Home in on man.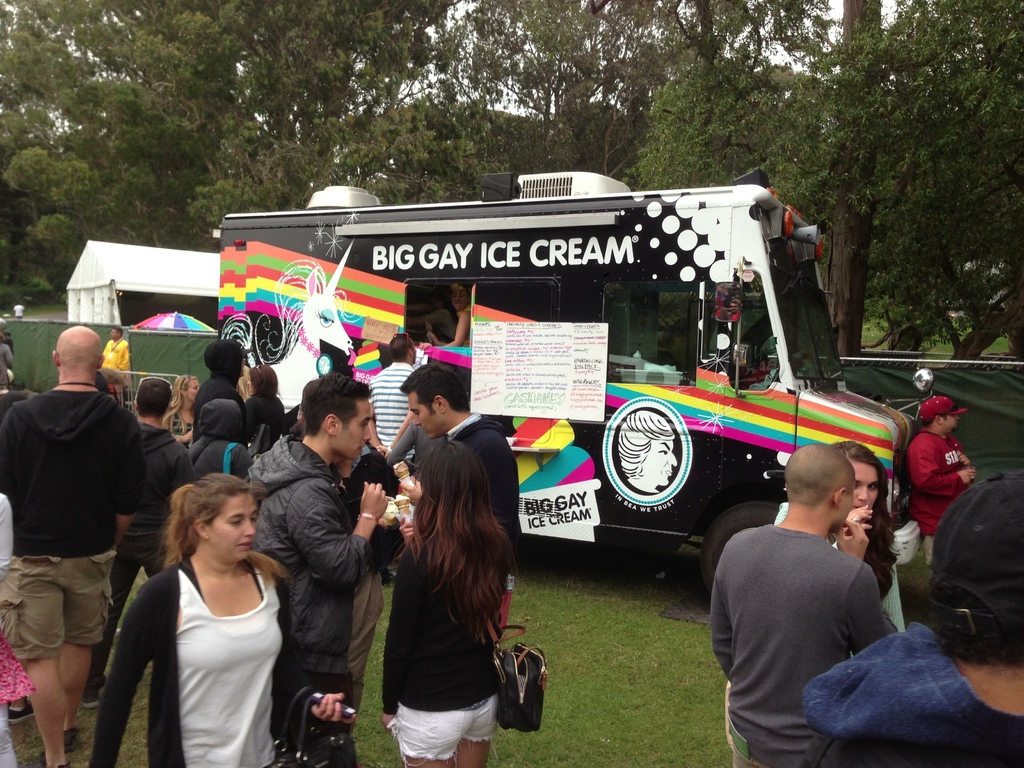
Homed in at 0:327:145:767.
